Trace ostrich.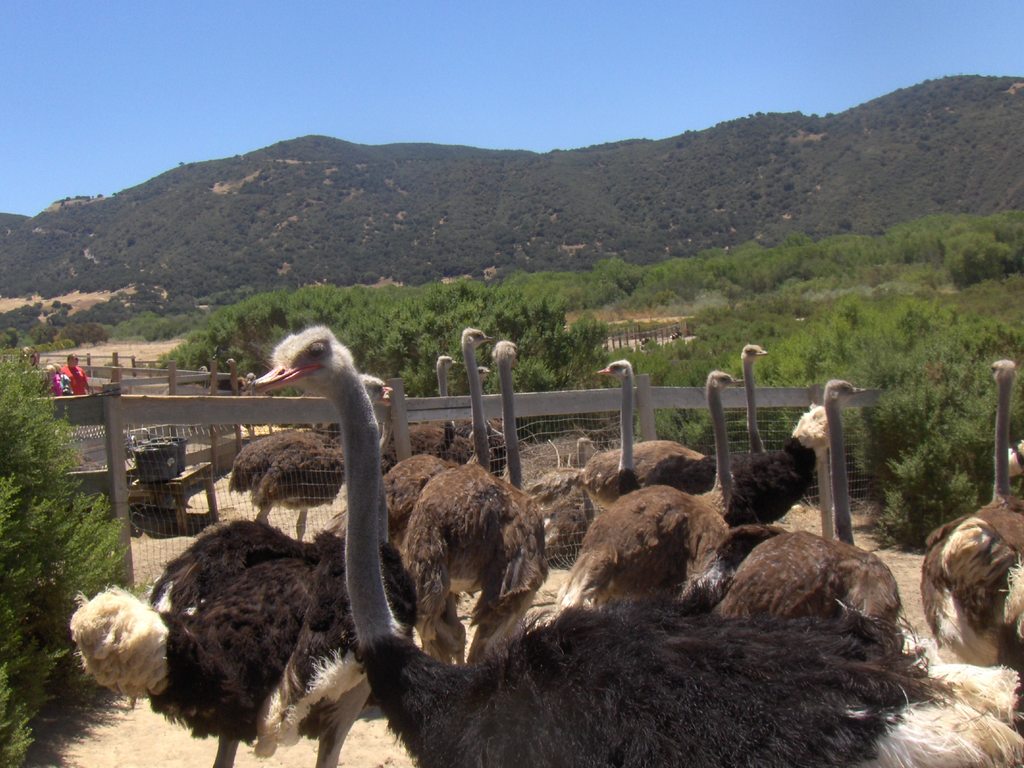
Traced to {"x1": 227, "y1": 387, "x2": 398, "y2": 539}.
